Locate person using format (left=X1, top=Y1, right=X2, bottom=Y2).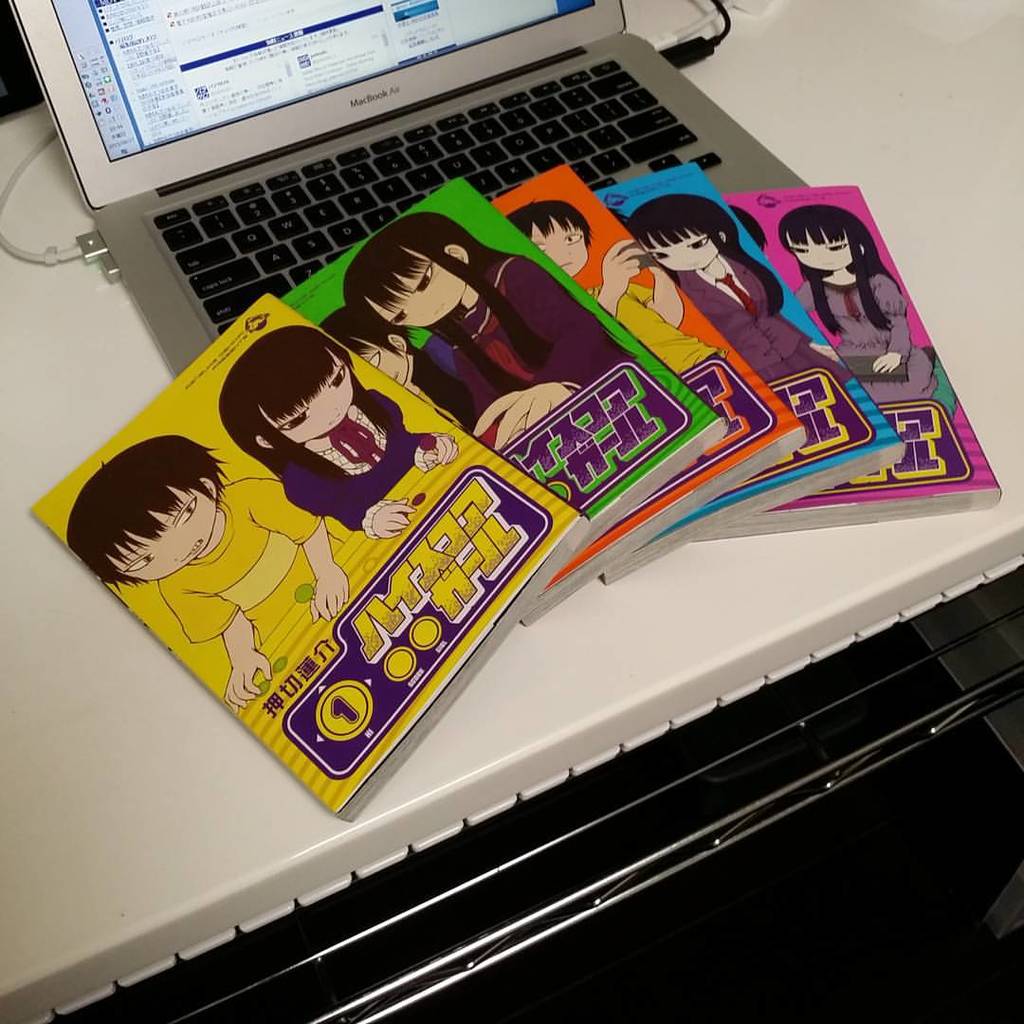
(left=320, top=304, right=459, bottom=437).
